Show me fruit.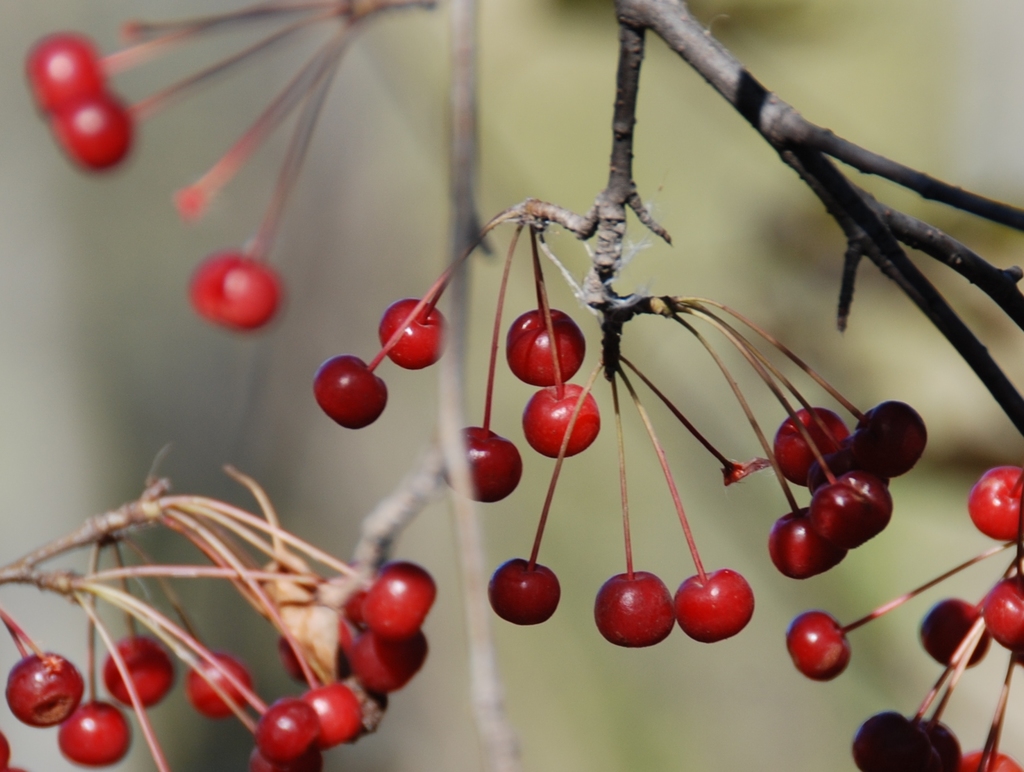
fruit is here: crop(312, 353, 393, 437).
